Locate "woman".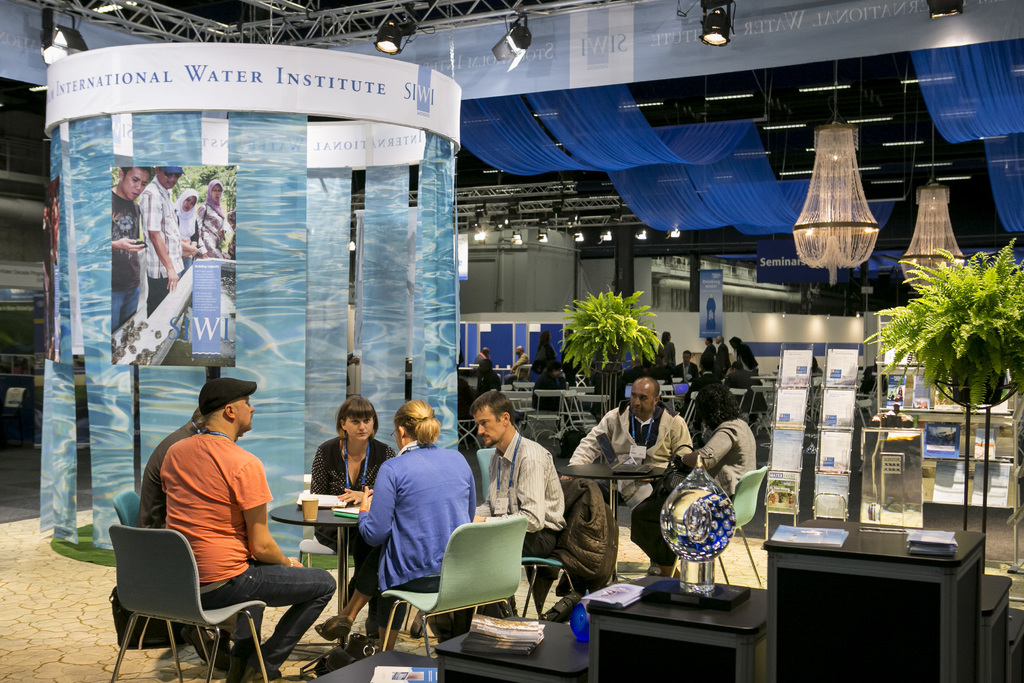
Bounding box: left=193, top=182, right=228, bottom=259.
